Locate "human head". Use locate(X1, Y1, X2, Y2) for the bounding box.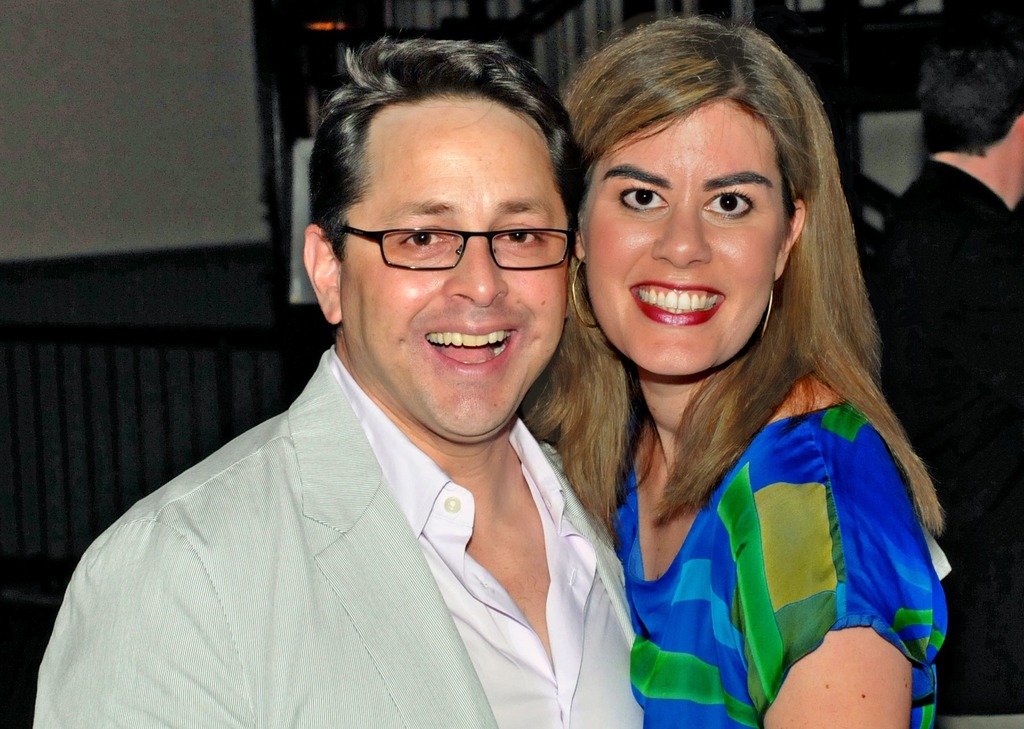
locate(571, 17, 843, 383).
